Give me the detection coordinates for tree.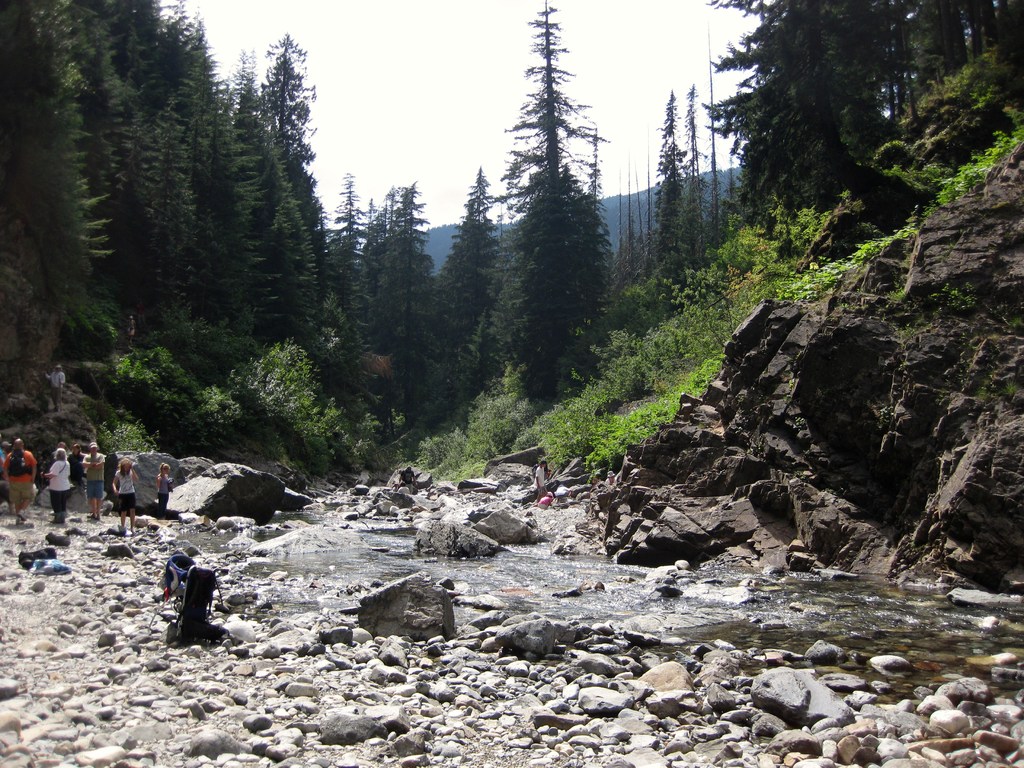
[257,28,318,173].
